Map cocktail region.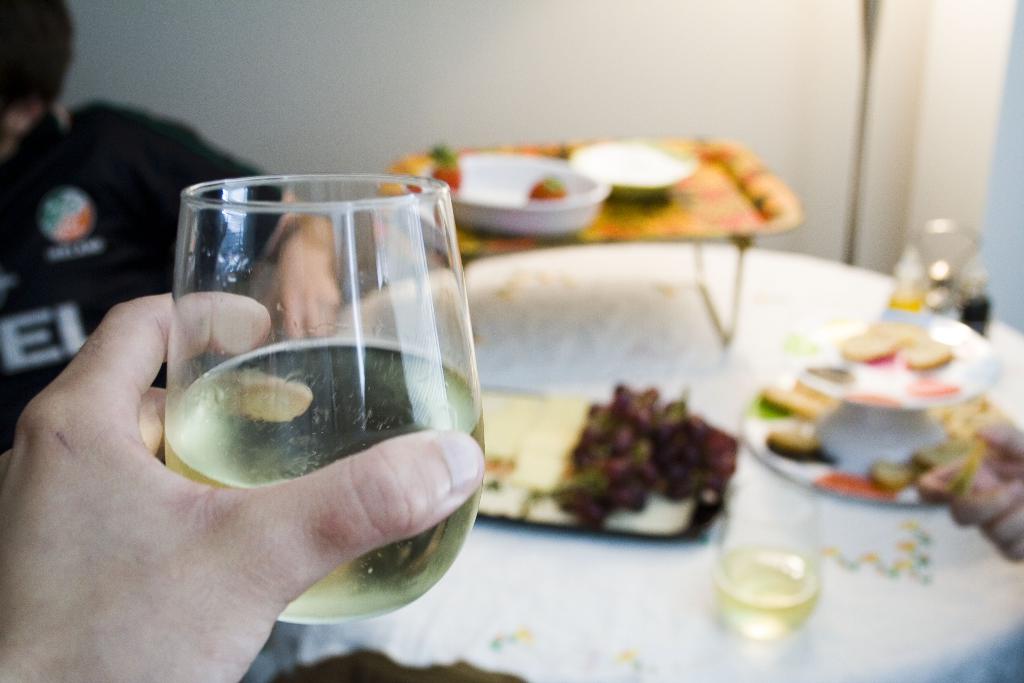
Mapped to x1=715, y1=474, x2=819, y2=642.
